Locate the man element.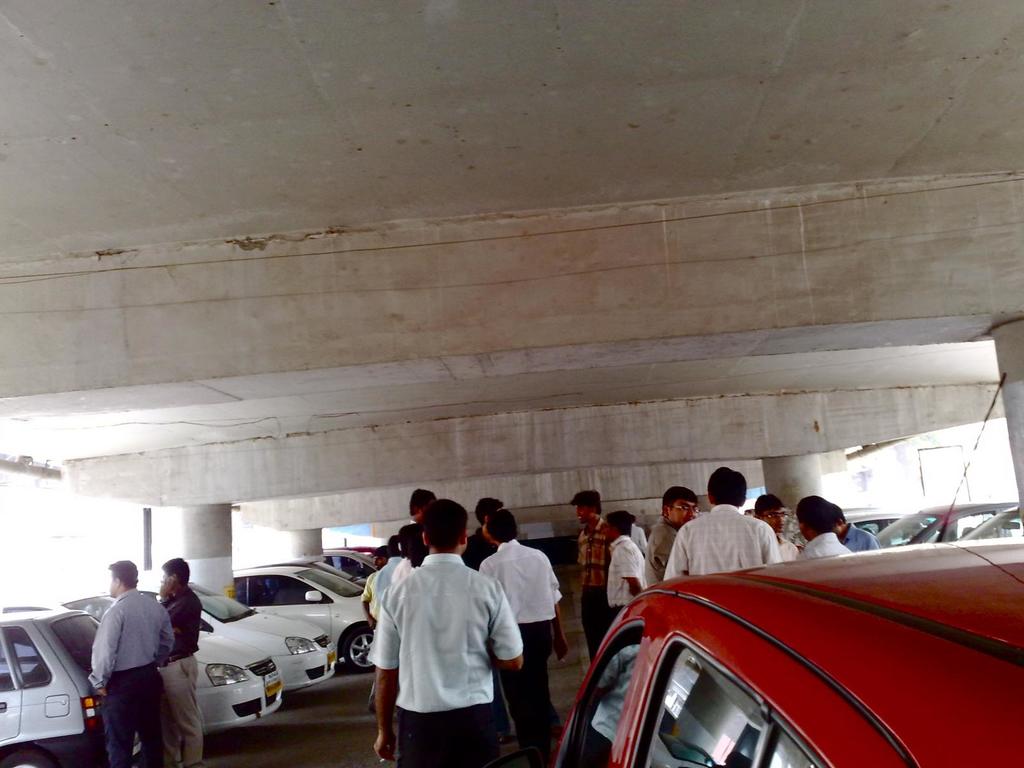
Element bbox: BBox(355, 547, 386, 710).
